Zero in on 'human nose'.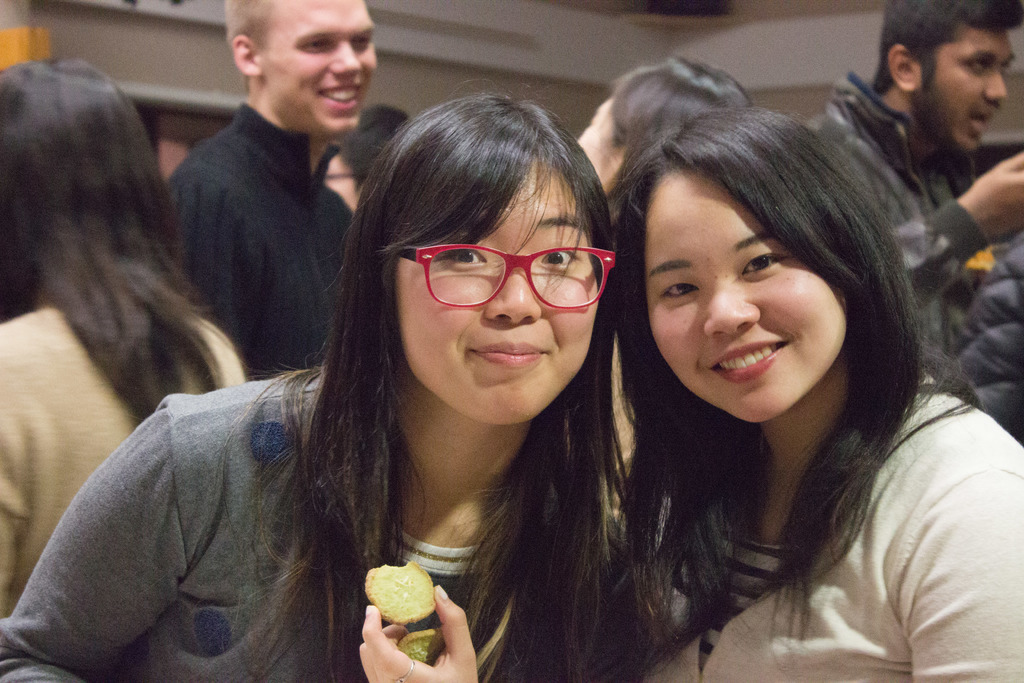
Zeroed in: detection(986, 72, 1007, 103).
